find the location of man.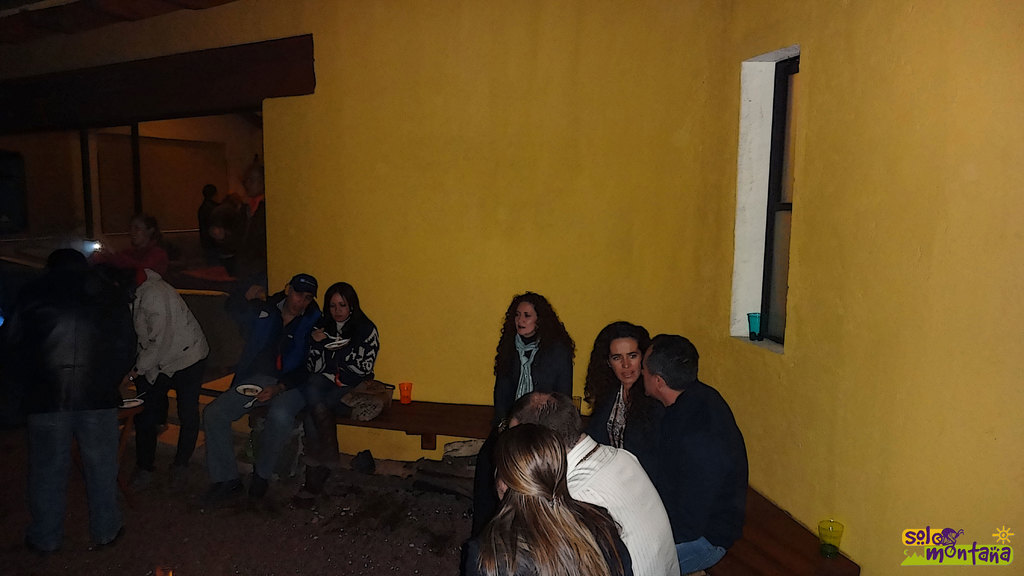
Location: [left=504, top=387, right=684, bottom=575].
